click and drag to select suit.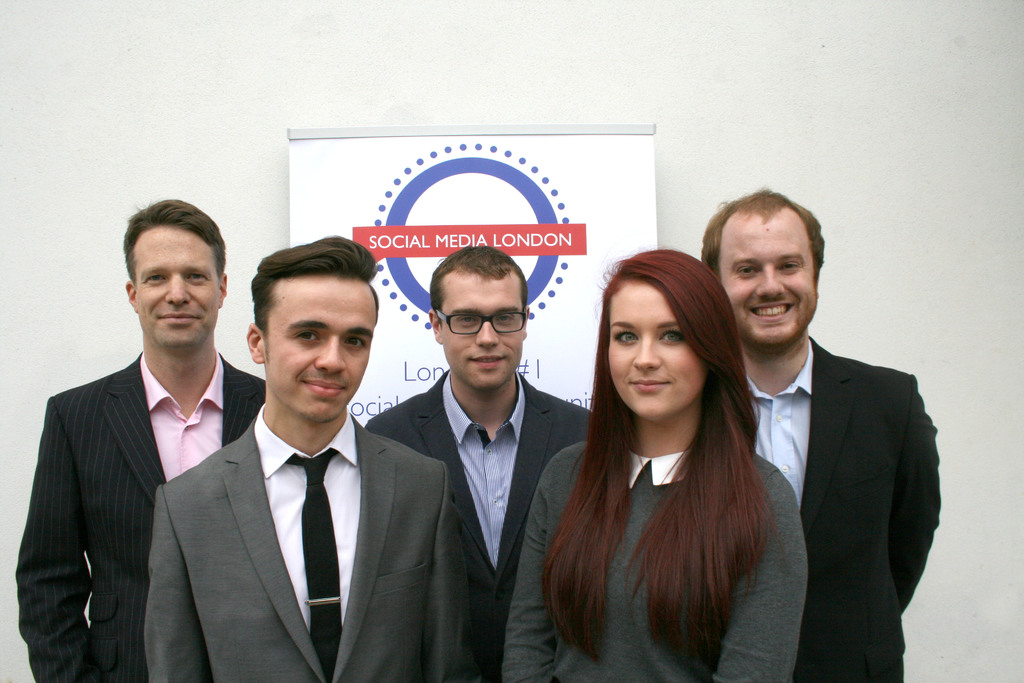
Selection: BBox(15, 349, 268, 682).
